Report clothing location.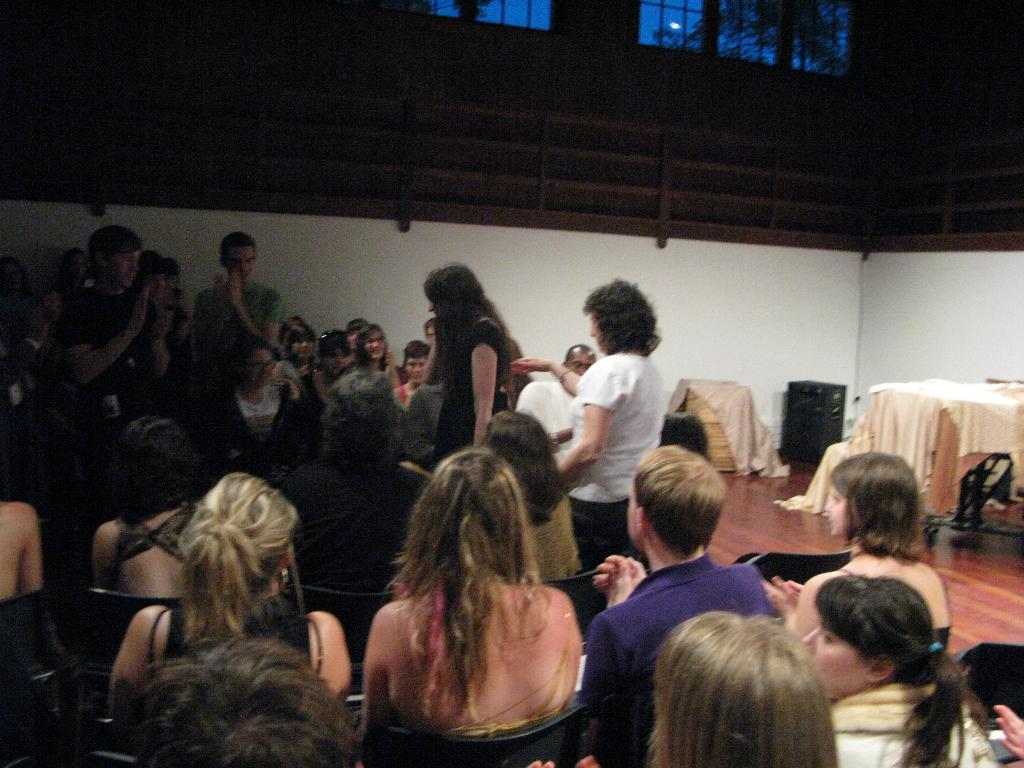
Report: box=[143, 605, 324, 691].
